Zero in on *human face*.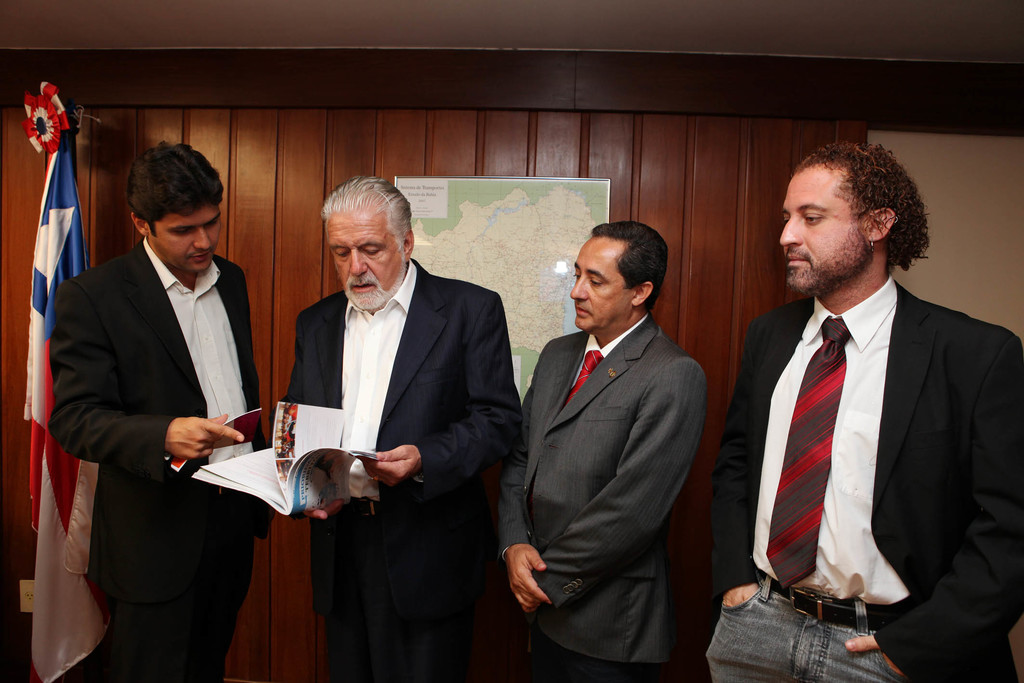
Zeroed in: x1=569 y1=238 x2=634 y2=332.
